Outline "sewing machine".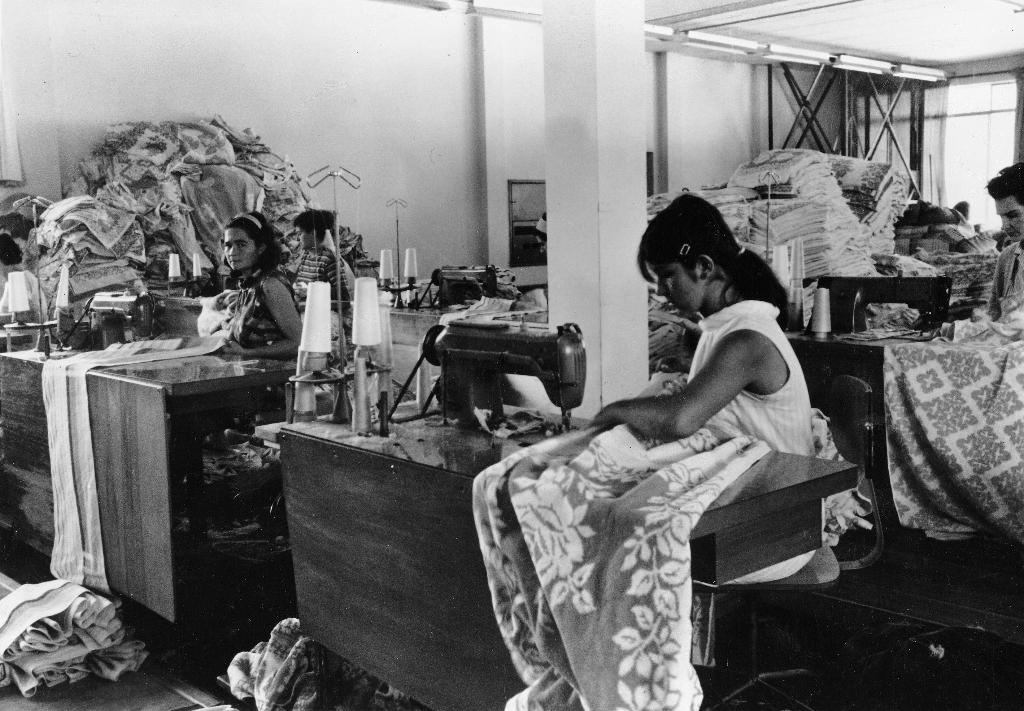
Outline: pyautogui.locateOnScreen(804, 270, 945, 343).
